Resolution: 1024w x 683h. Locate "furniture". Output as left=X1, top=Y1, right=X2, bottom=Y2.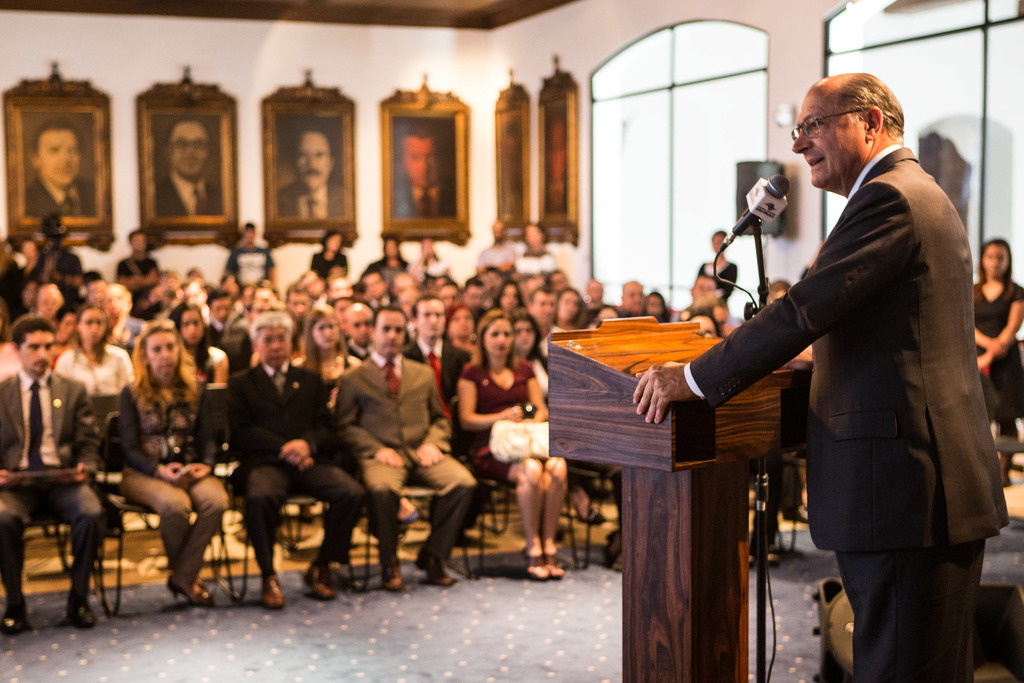
left=543, top=317, right=826, bottom=682.
